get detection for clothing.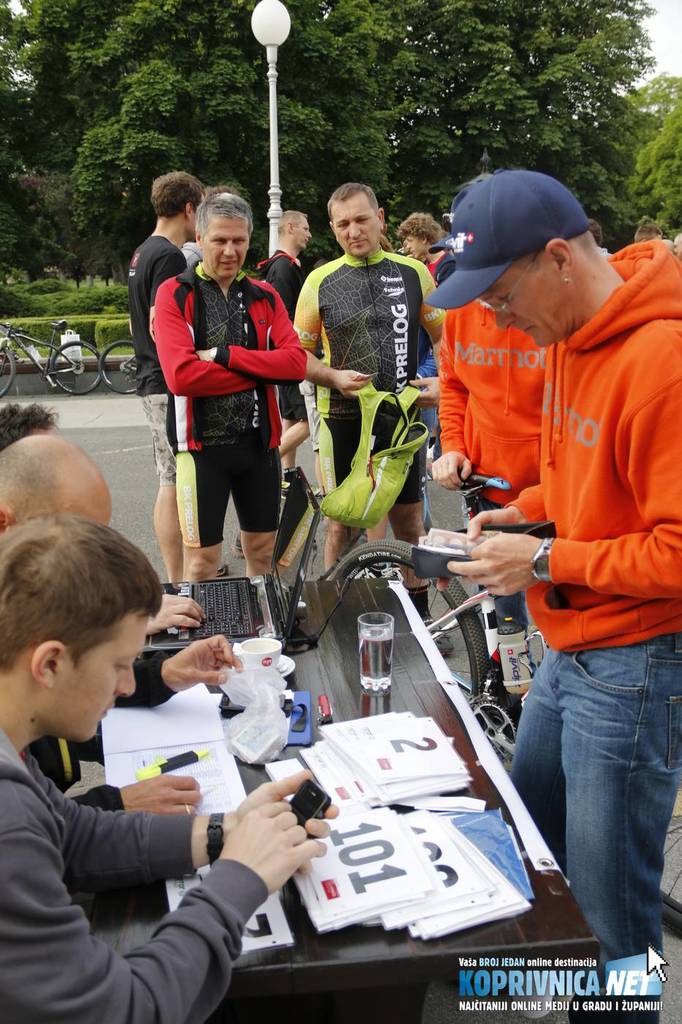
Detection: 295/244/448/502.
